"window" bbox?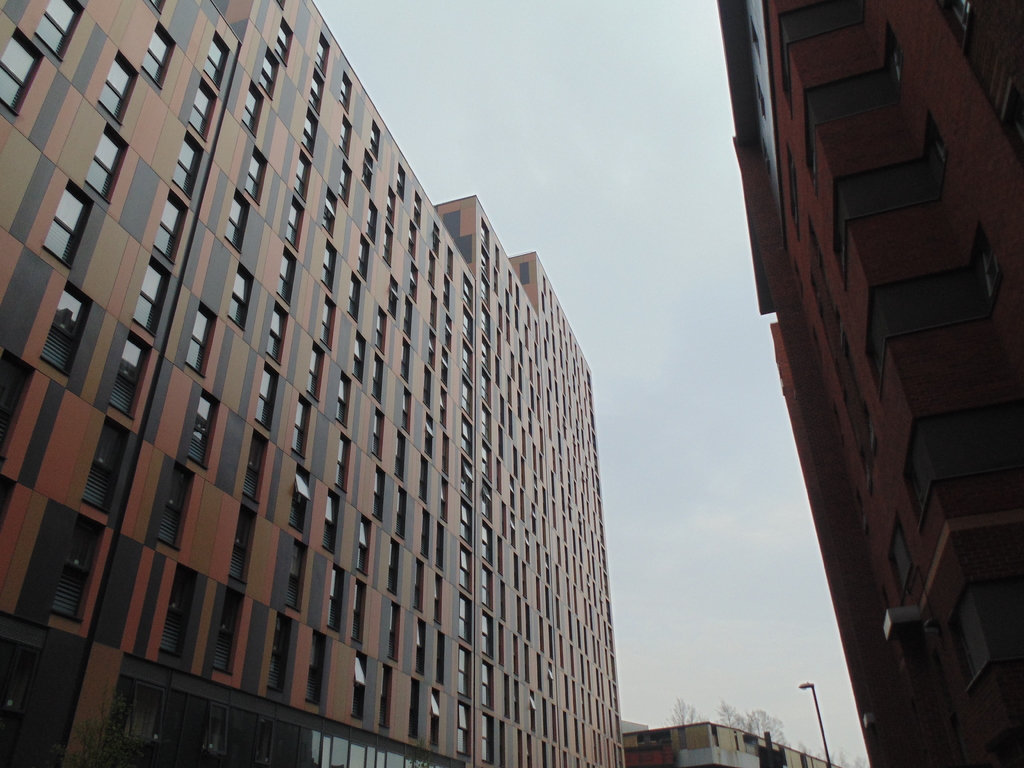
182:305:210:372
